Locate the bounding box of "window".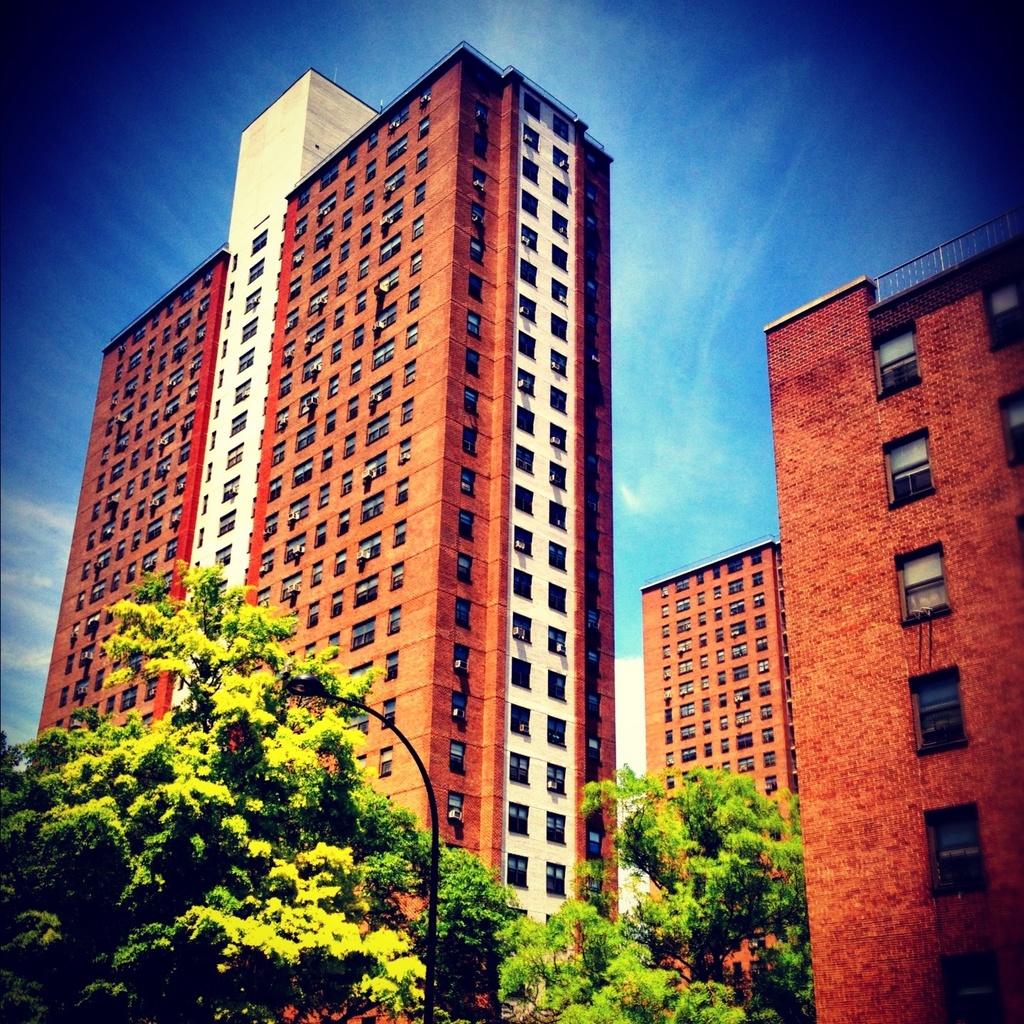
Bounding box: [702,696,712,712].
